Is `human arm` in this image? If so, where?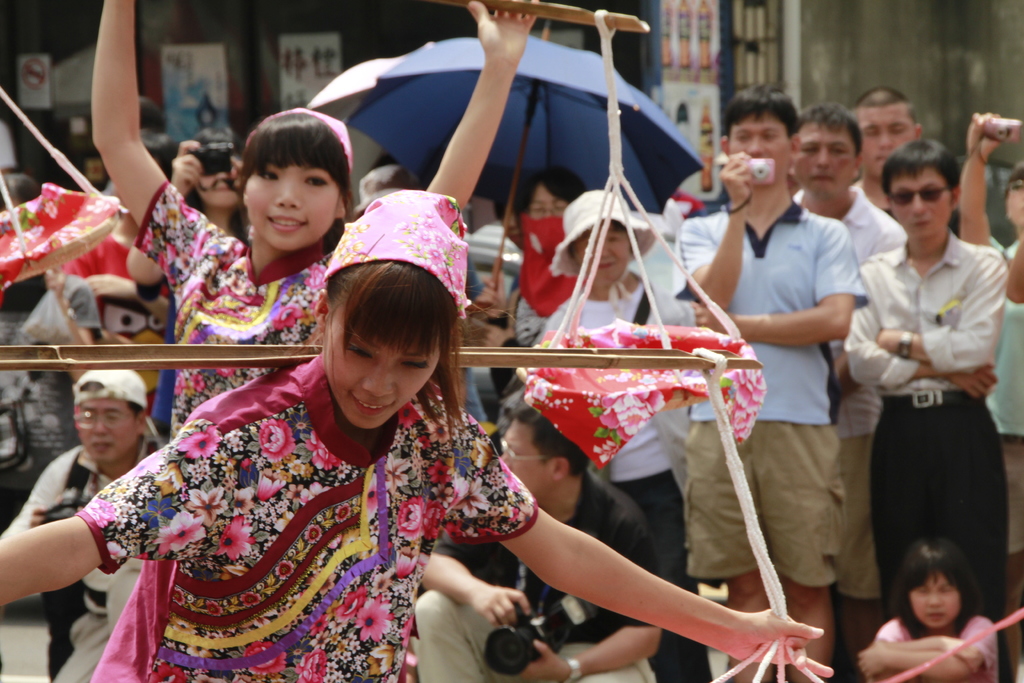
Yes, at l=86, t=0, r=242, b=284.
